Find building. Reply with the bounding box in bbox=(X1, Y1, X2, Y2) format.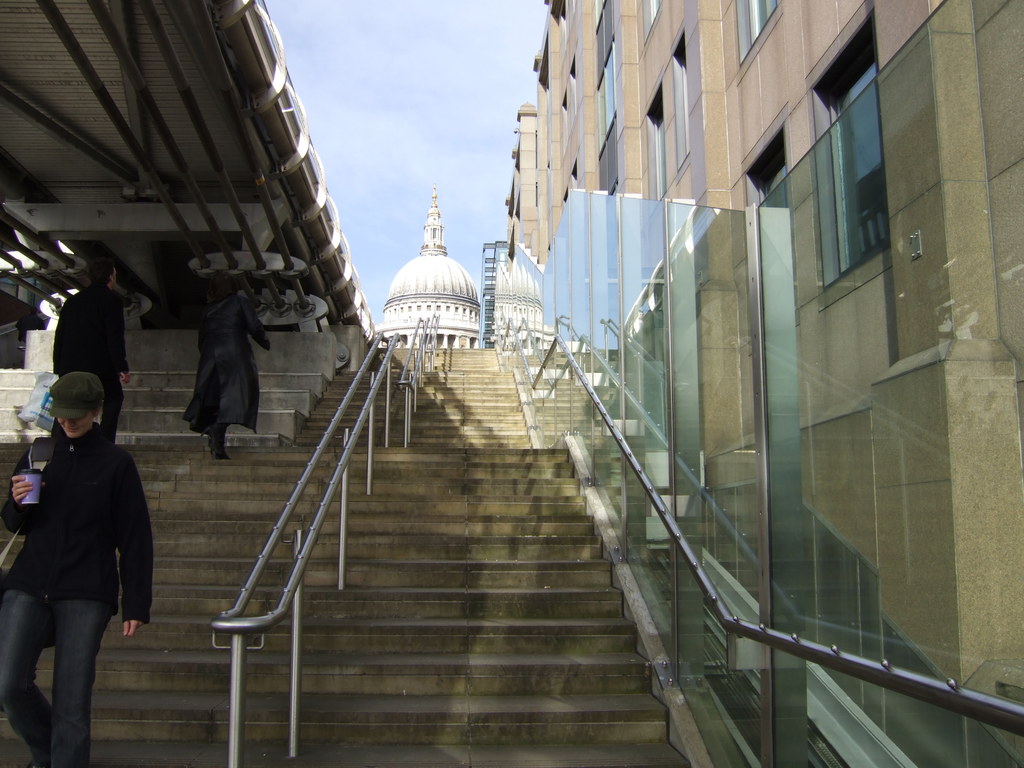
bbox=(375, 182, 479, 345).
